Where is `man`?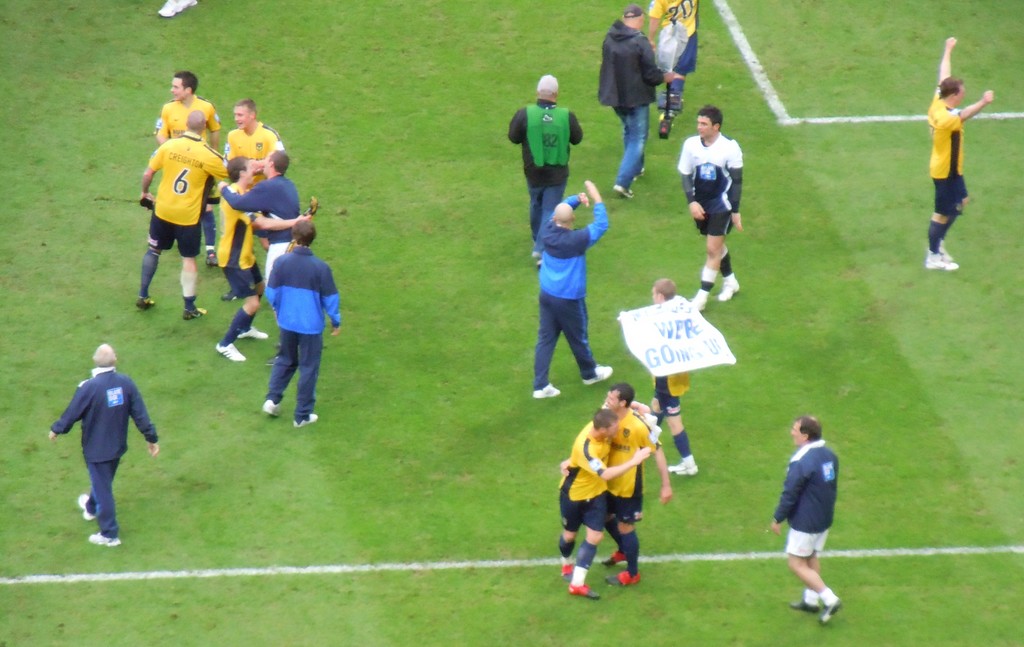
pyautogui.locateOnScreen(45, 341, 170, 557).
